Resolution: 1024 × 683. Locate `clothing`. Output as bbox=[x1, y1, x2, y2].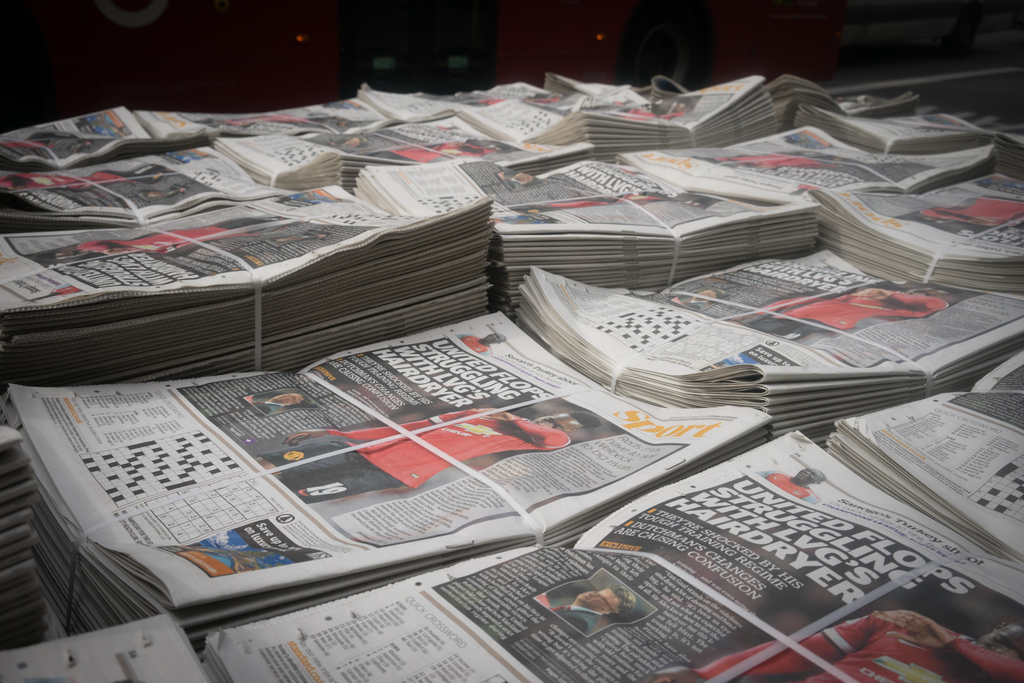
bbox=[695, 636, 1023, 682].
